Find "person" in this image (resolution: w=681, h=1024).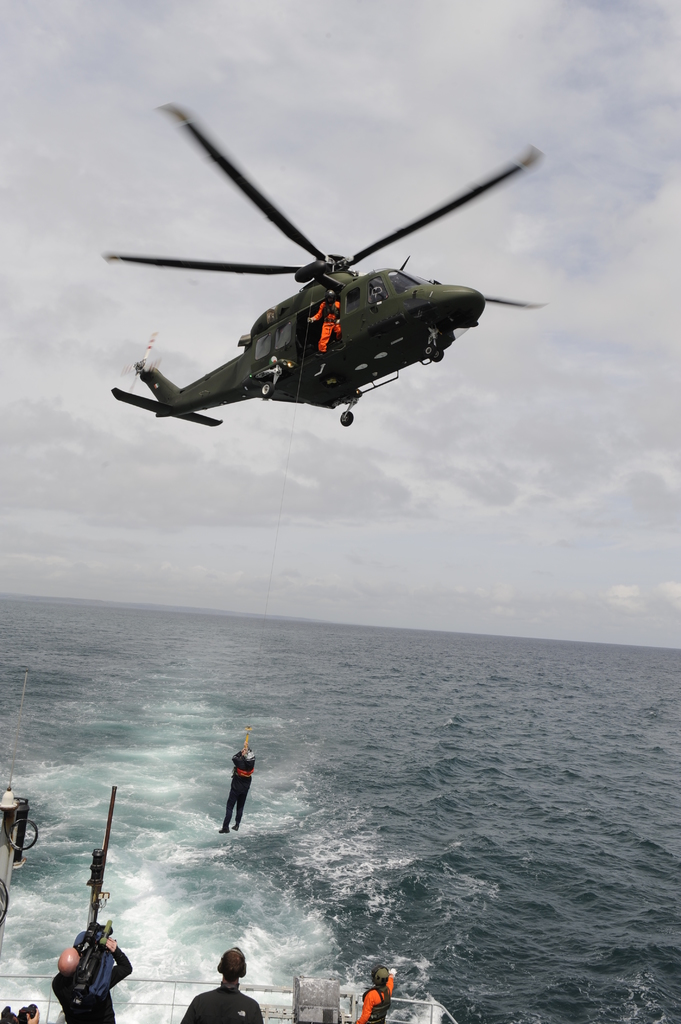
{"left": 51, "top": 940, "right": 130, "bottom": 1023}.
